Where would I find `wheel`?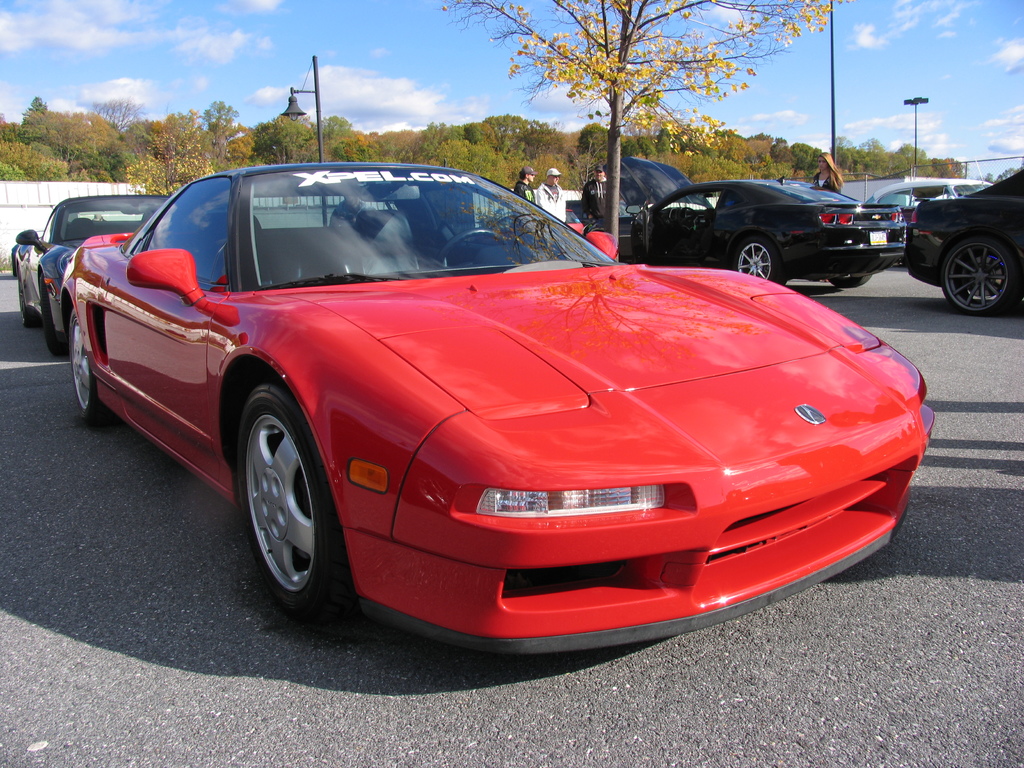
At <box>12,262,38,326</box>.
